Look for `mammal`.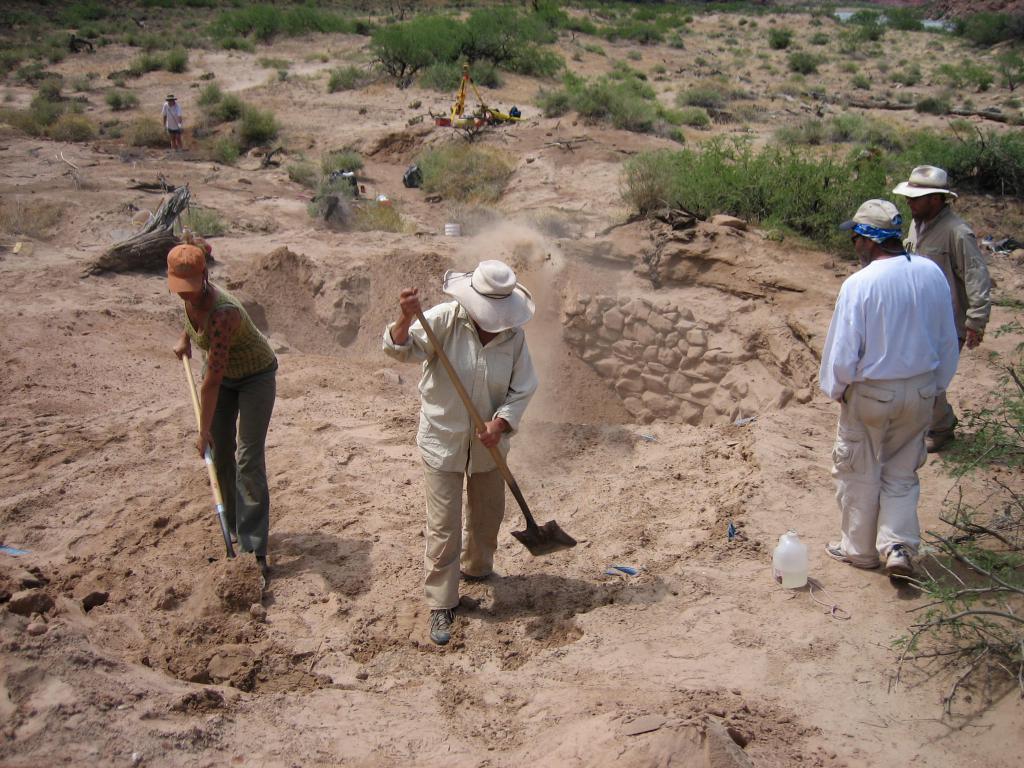
Found: select_region(382, 254, 541, 644).
